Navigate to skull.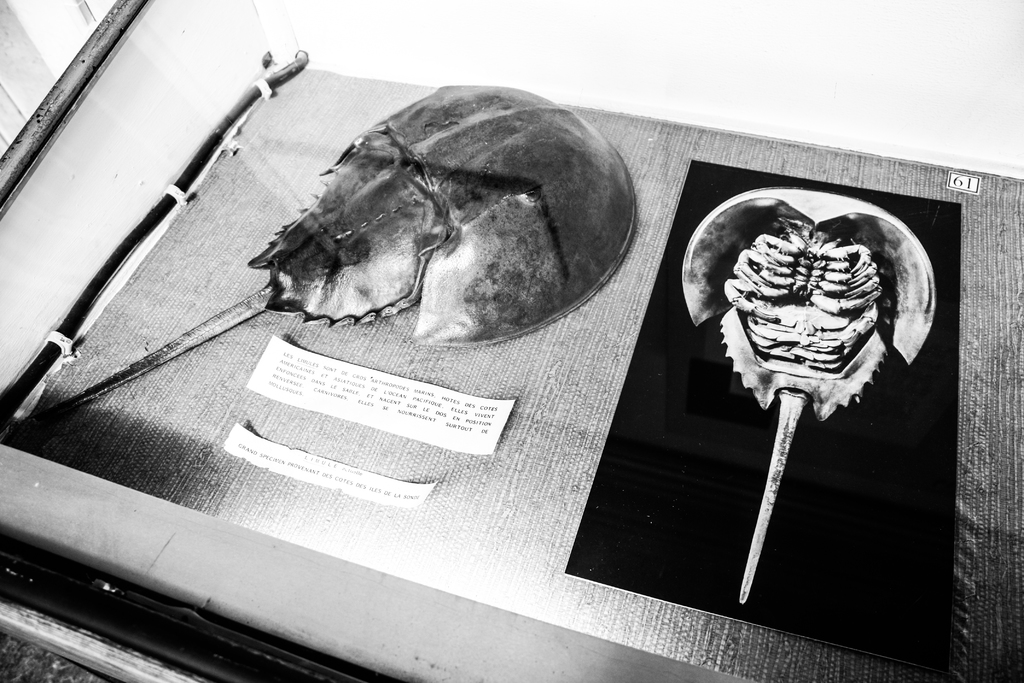
Navigation target: detection(707, 191, 931, 422).
